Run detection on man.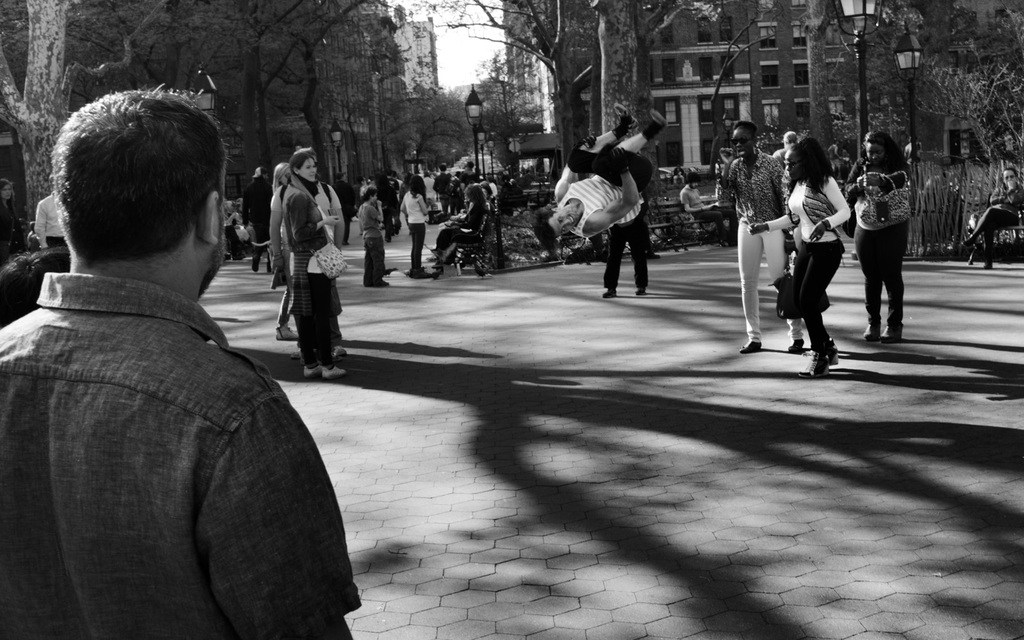
Result: rect(717, 120, 808, 353).
